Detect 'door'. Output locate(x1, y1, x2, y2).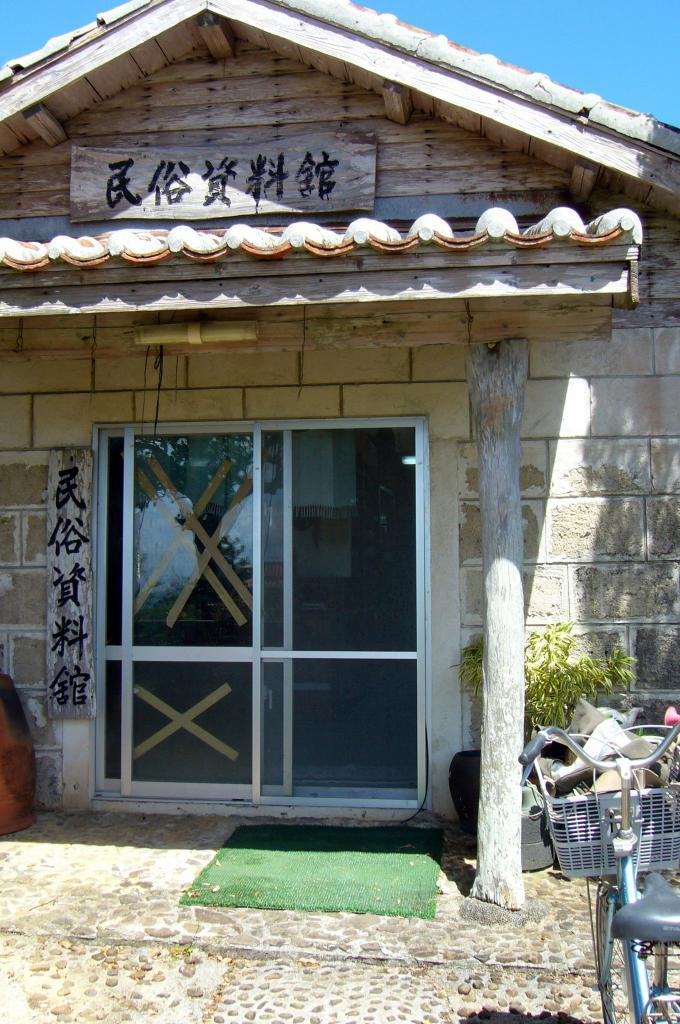
locate(92, 419, 435, 813).
